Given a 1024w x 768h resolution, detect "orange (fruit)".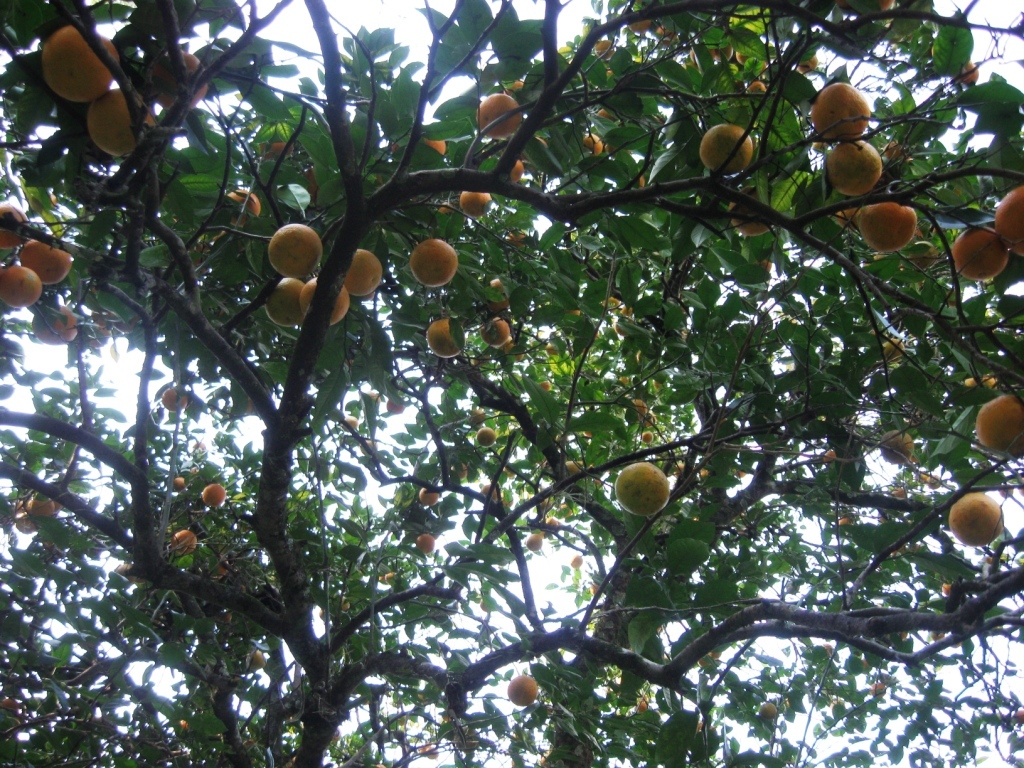
(316, 272, 350, 322).
